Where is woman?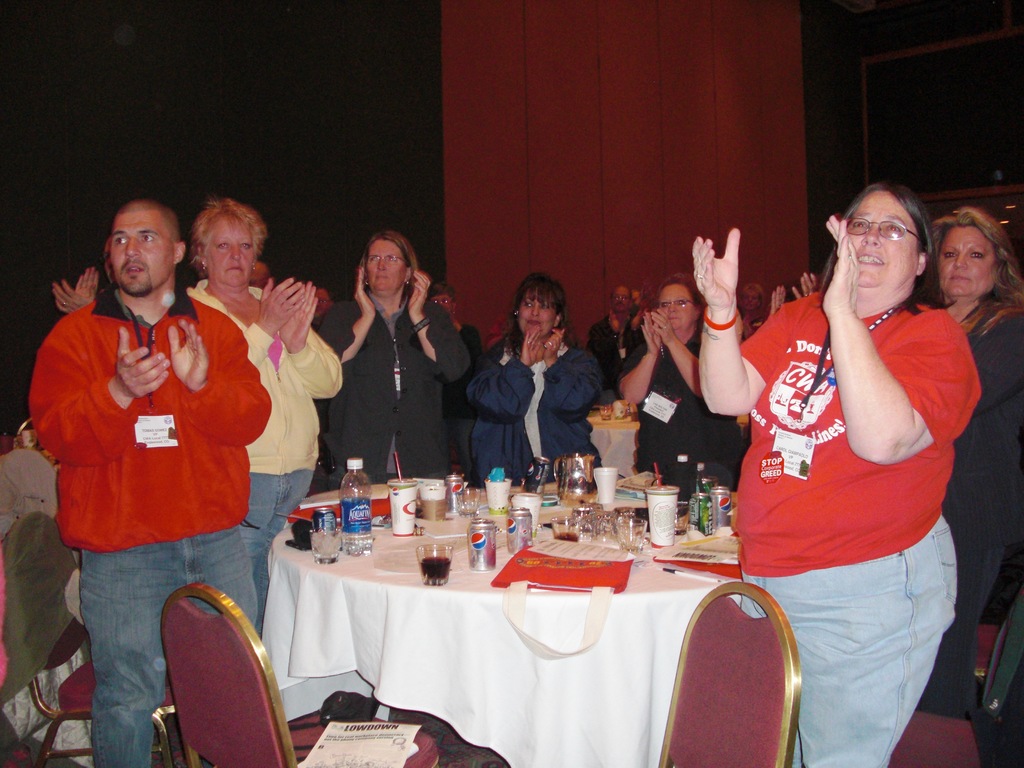
{"left": 927, "top": 200, "right": 1023, "bottom": 721}.
